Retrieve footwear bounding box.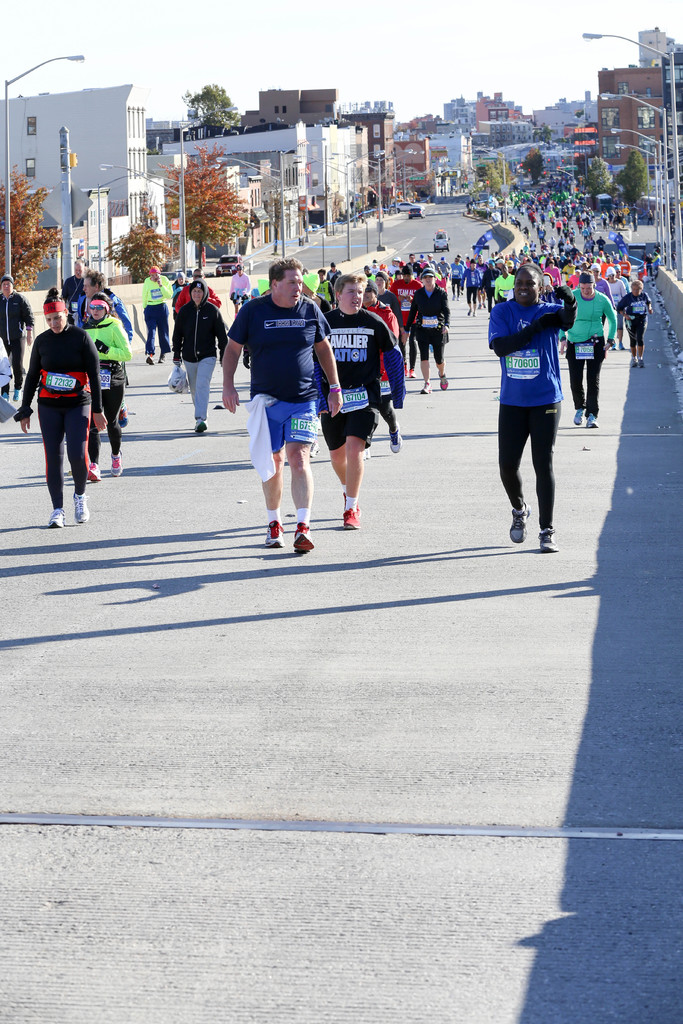
Bounding box: select_region(586, 413, 602, 433).
